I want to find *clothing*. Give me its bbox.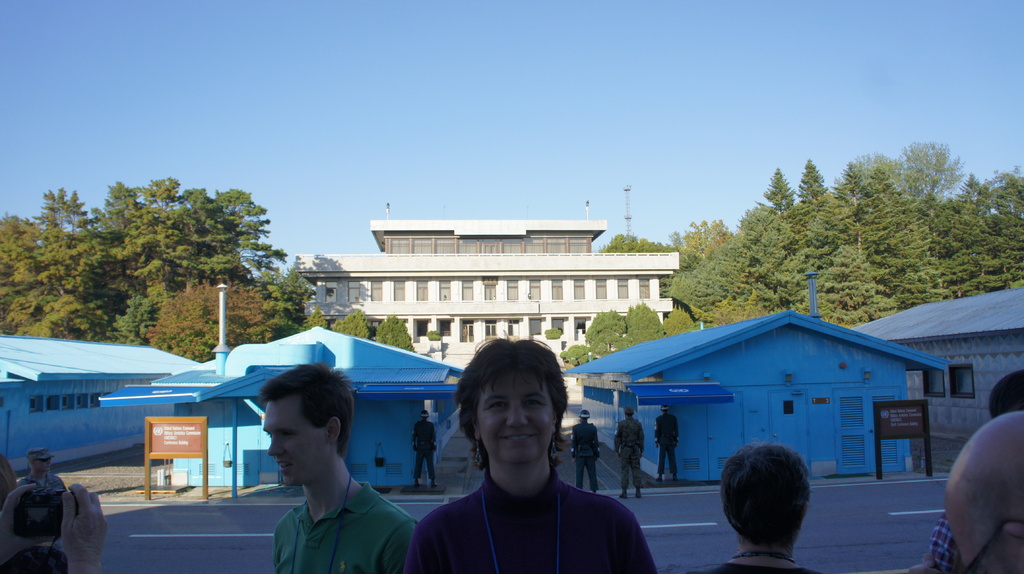
box(561, 414, 602, 491).
